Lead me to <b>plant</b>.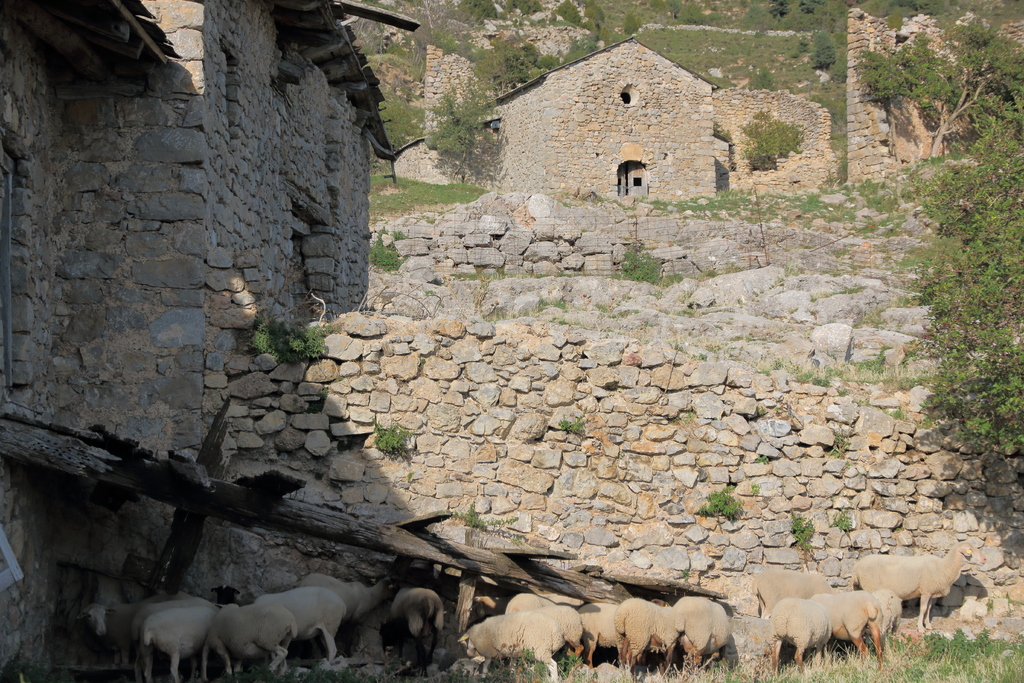
Lead to (753, 341, 954, 396).
